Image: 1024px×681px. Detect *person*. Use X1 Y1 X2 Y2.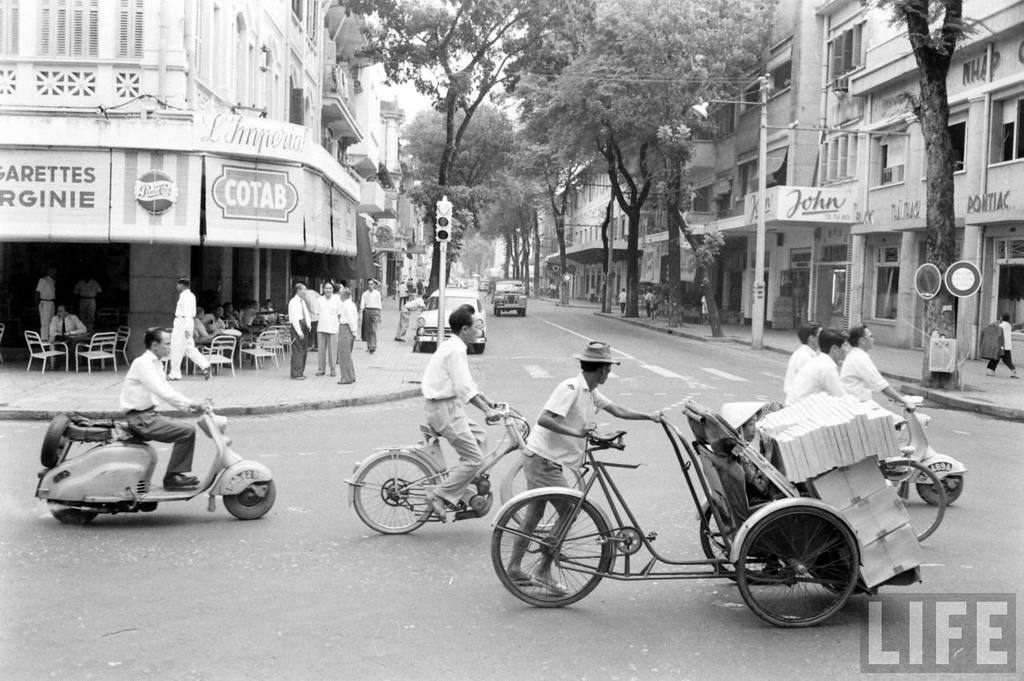
840 324 919 471.
